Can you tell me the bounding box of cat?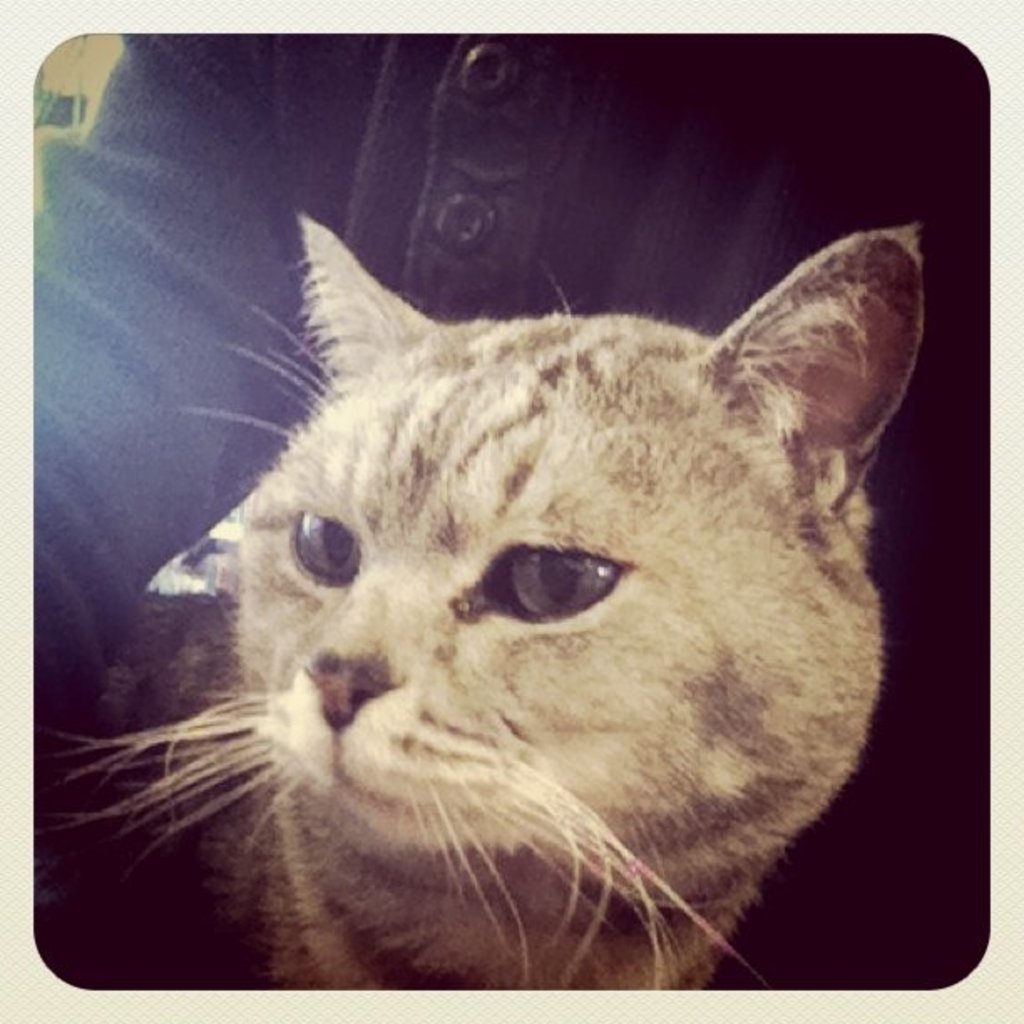
28,219,930,997.
